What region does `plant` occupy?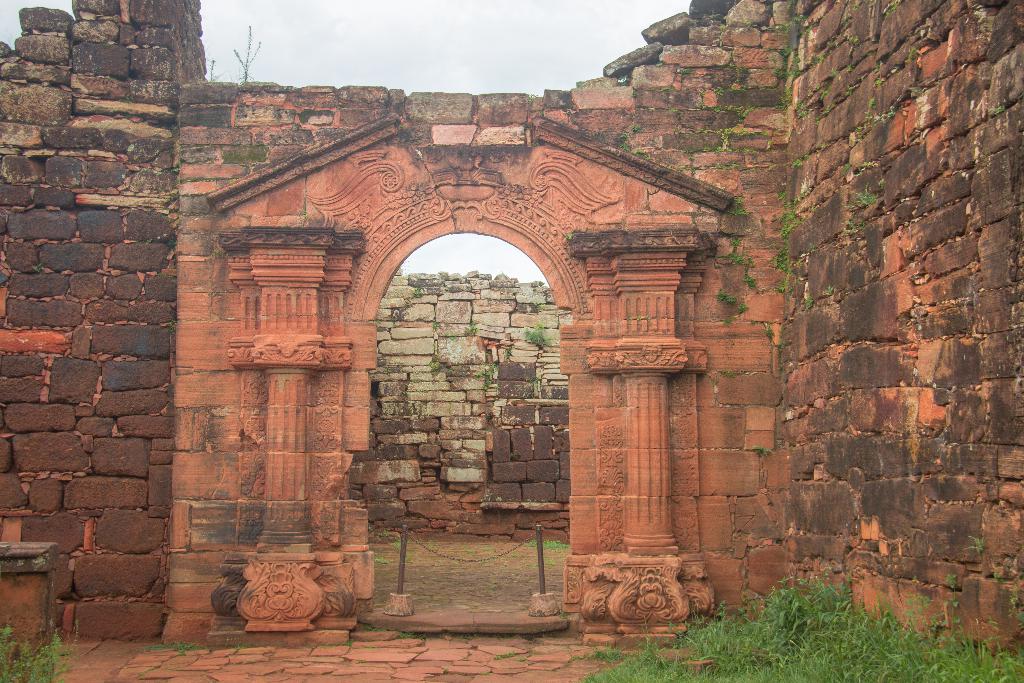
detection(813, 55, 824, 65).
